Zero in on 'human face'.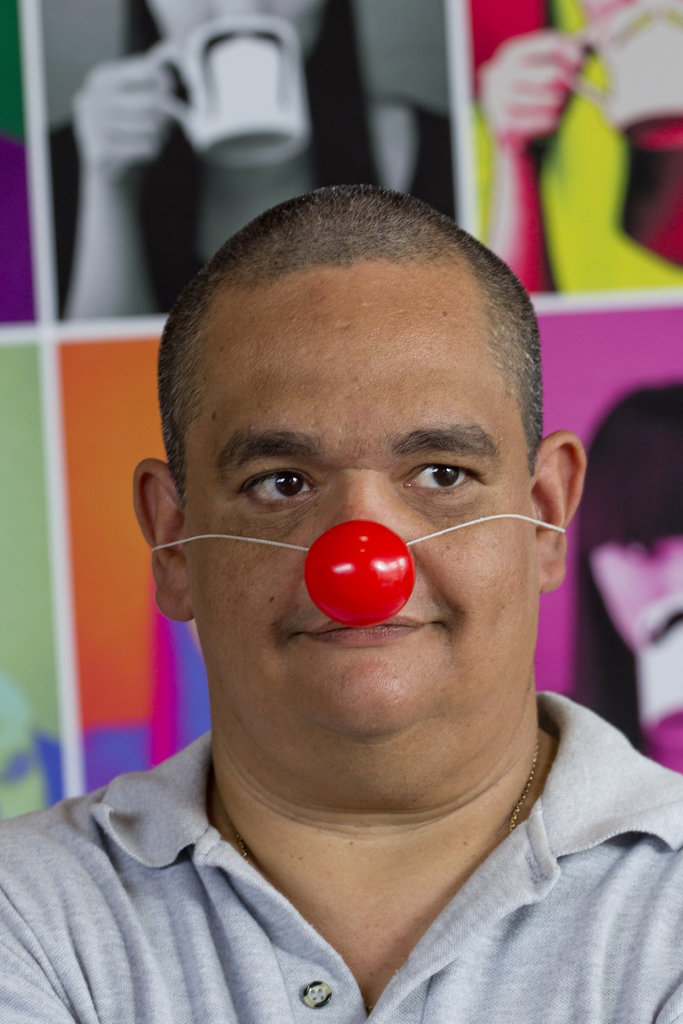
Zeroed in: detection(177, 271, 535, 718).
